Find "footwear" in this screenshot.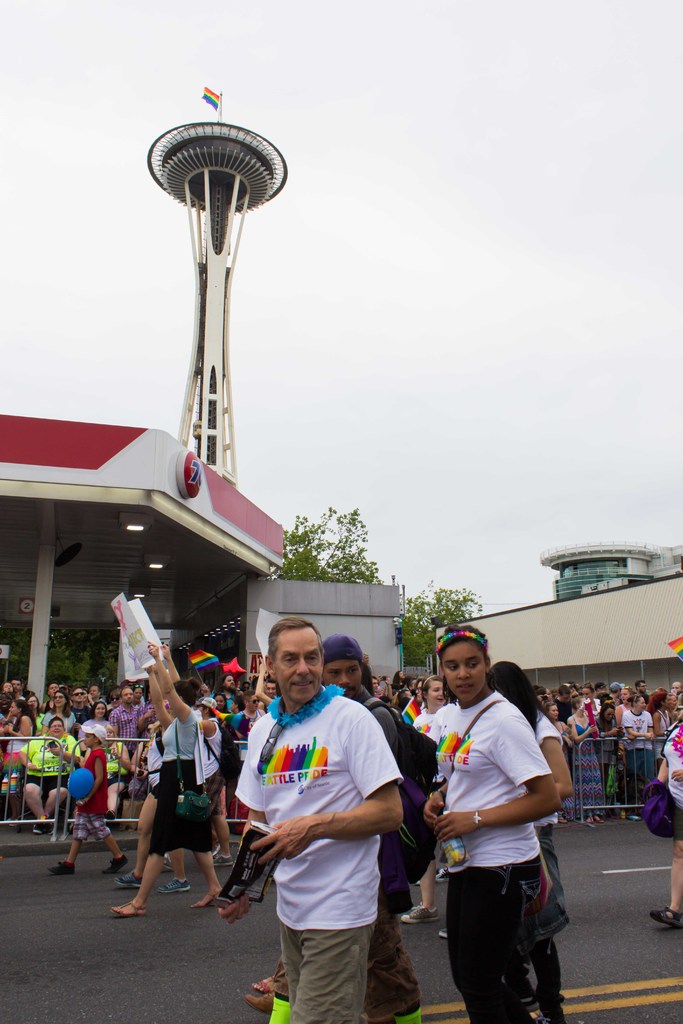
The bounding box for "footwear" is 212, 853, 233, 865.
